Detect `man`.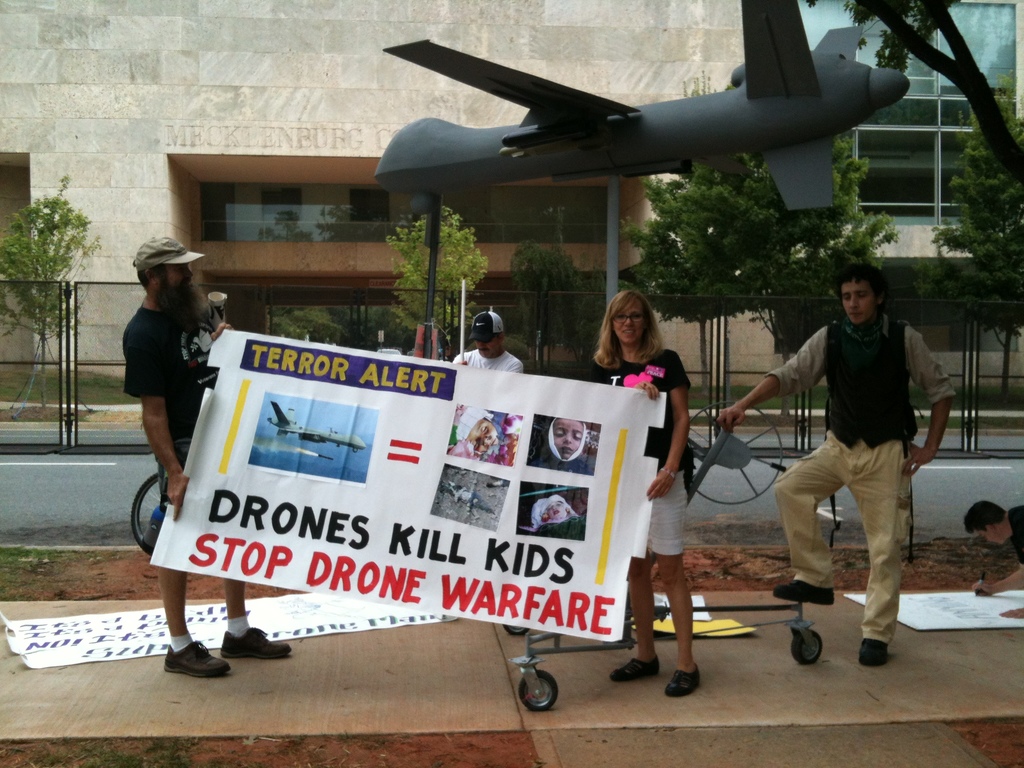
Detected at l=960, t=501, r=1023, b=595.
